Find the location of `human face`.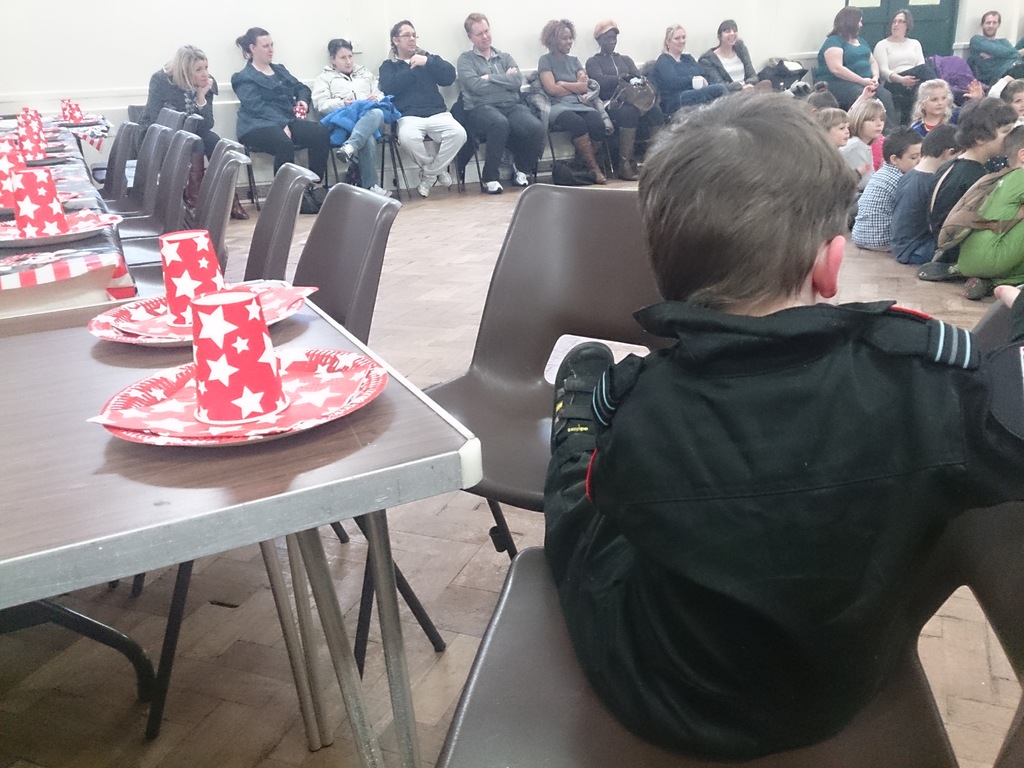
Location: select_region(400, 28, 416, 52).
